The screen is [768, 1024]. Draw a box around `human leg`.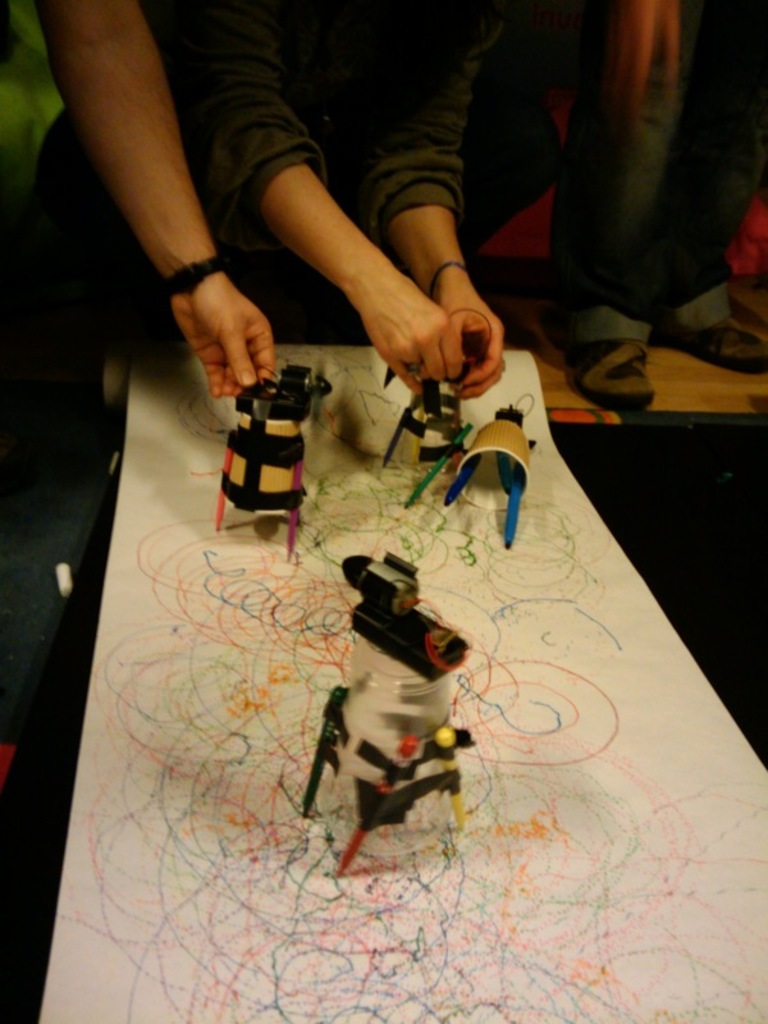
[646,0,767,372].
